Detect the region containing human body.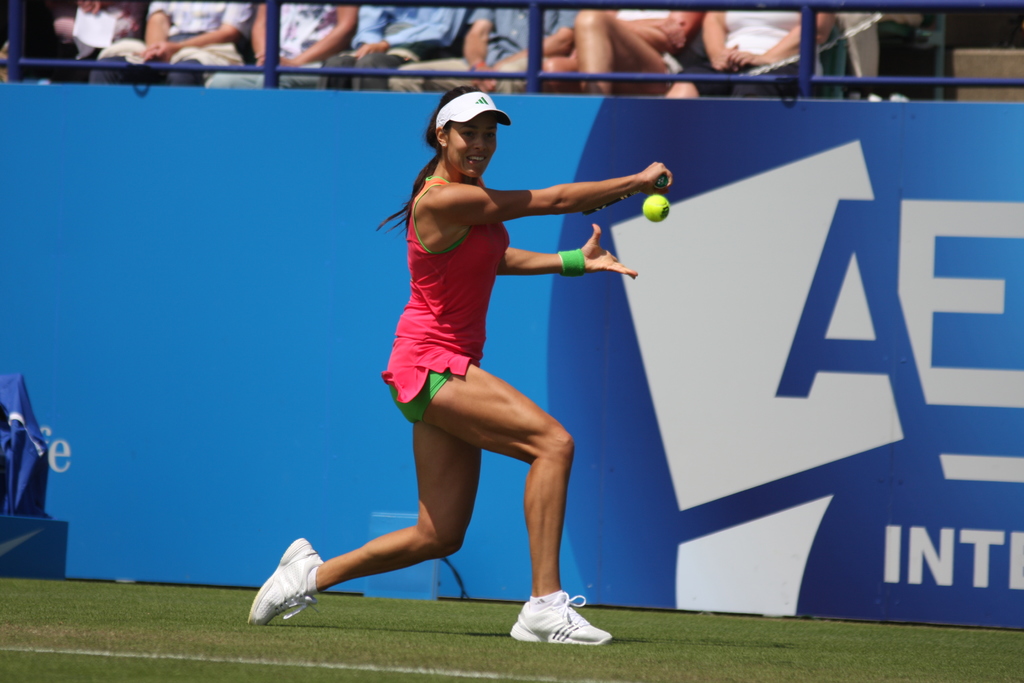
BBox(317, 85, 602, 621).
